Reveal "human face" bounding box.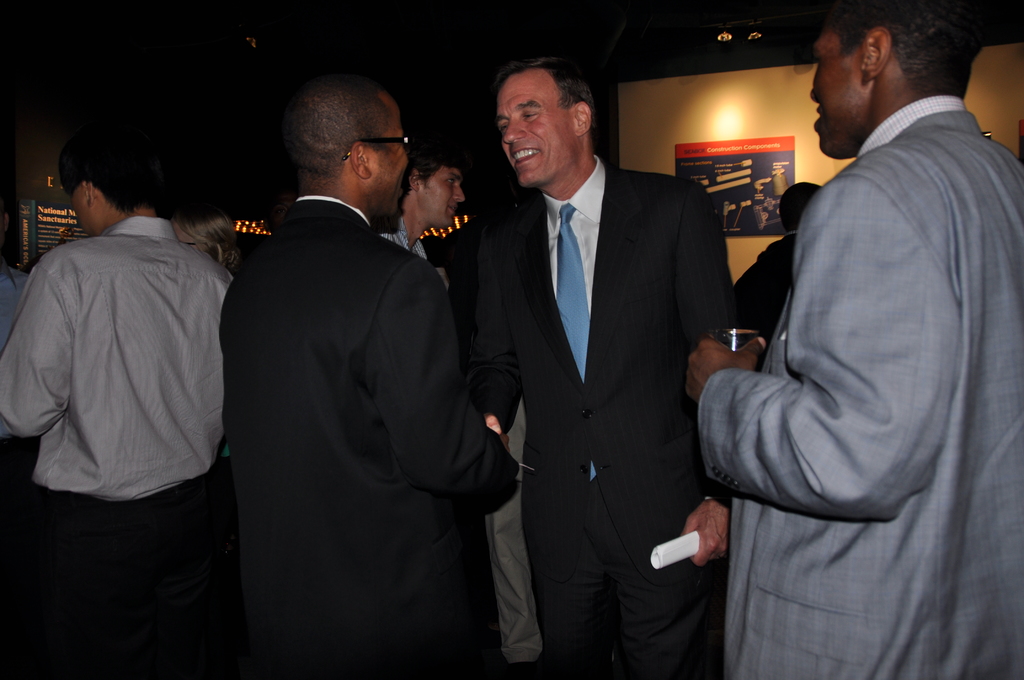
Revealed: l=496, t=73, r=577, b=187.
